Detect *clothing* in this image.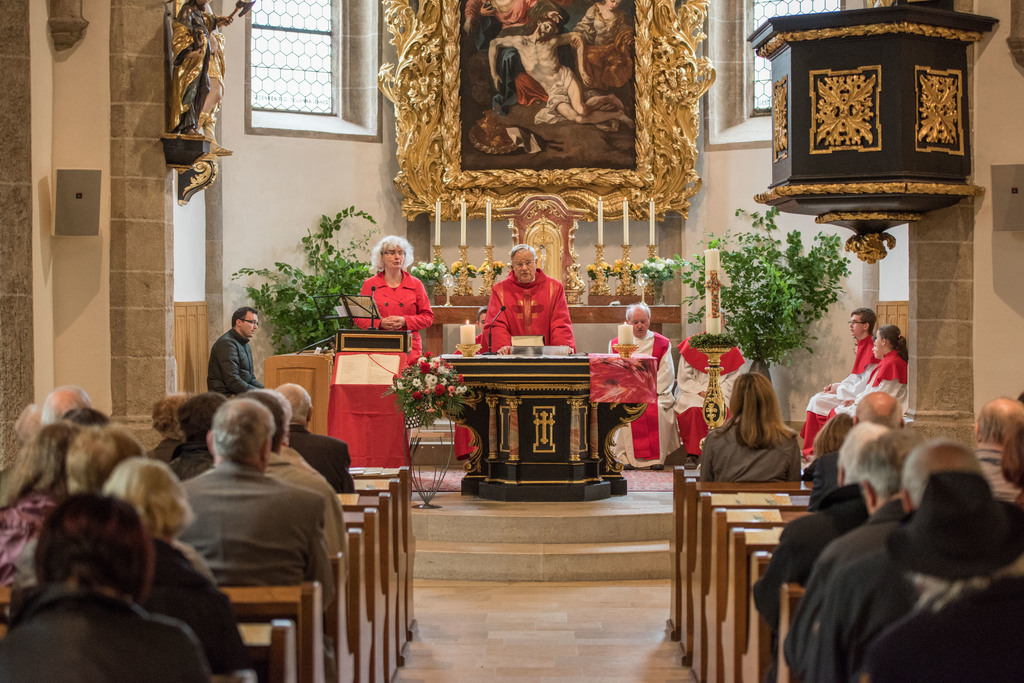
Detection: [209, 326, 263, 395].
